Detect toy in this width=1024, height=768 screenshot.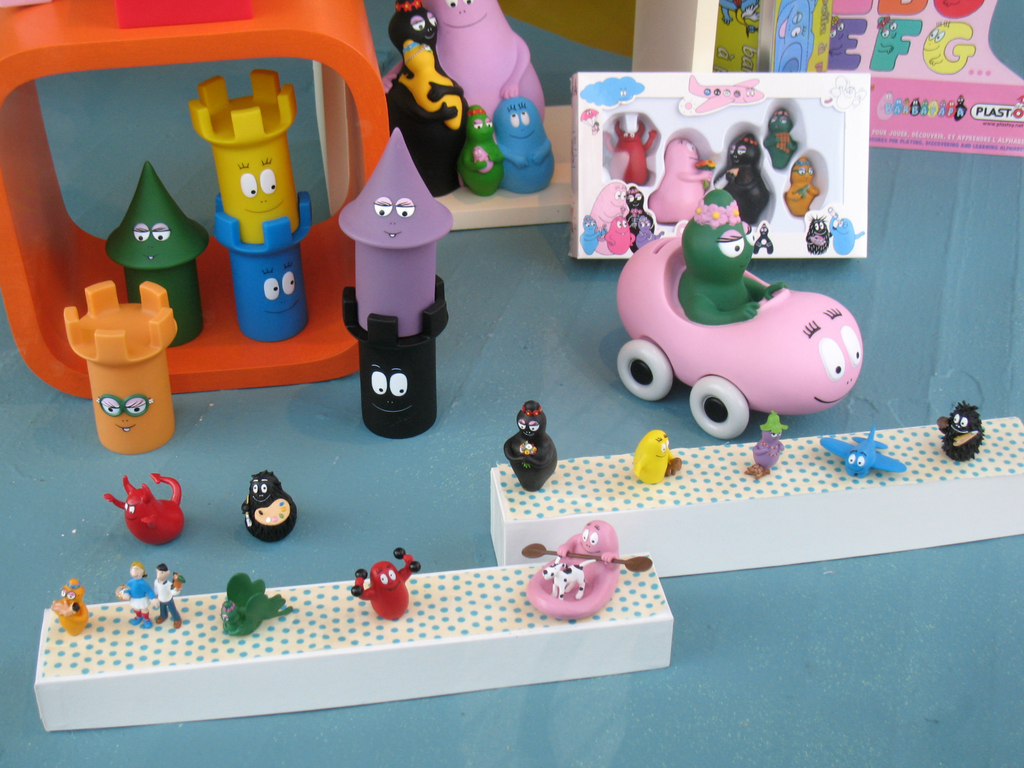
Detection: box(604, 113, 665, 188).
